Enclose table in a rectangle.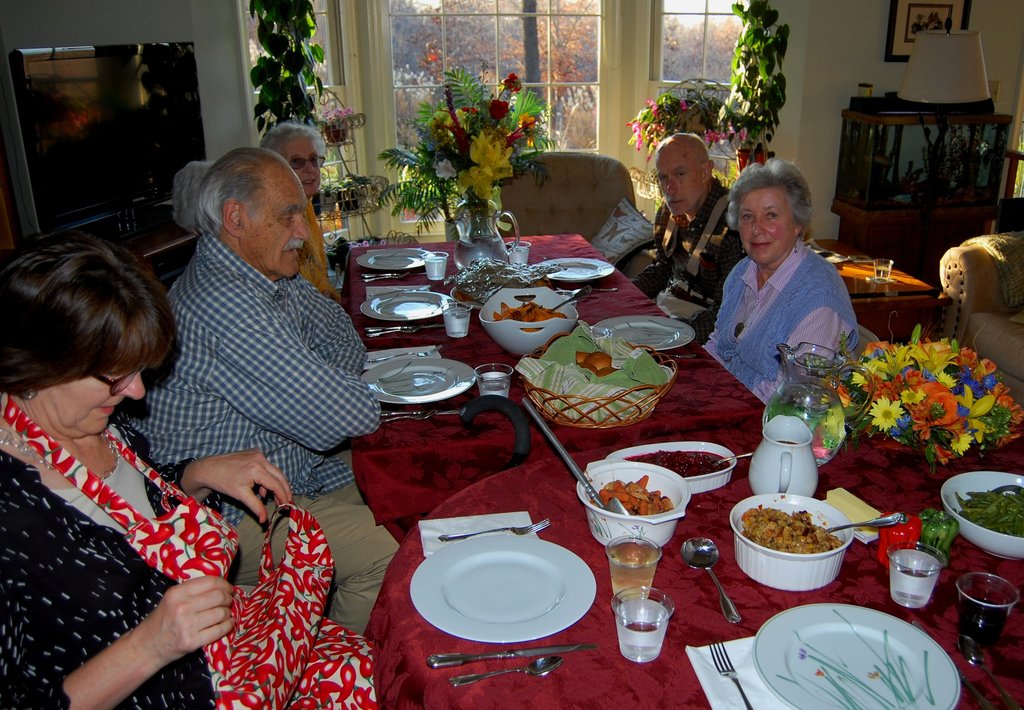
bbox(356, 429, 1023, 706).
